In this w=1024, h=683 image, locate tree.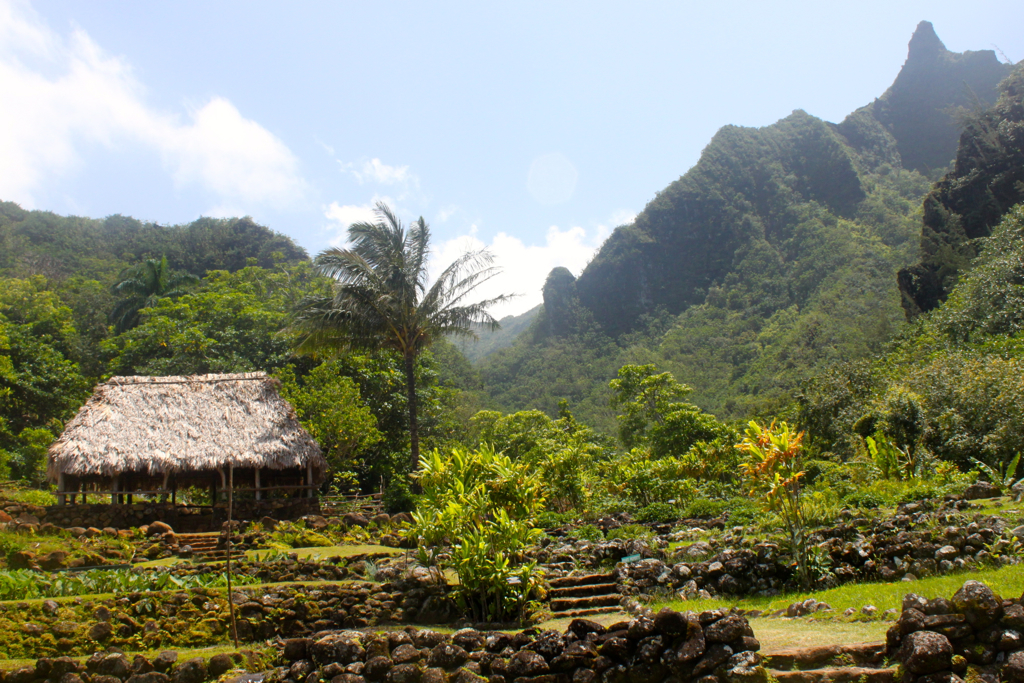
Bounding box: box=[472, 398, 613, 527].
